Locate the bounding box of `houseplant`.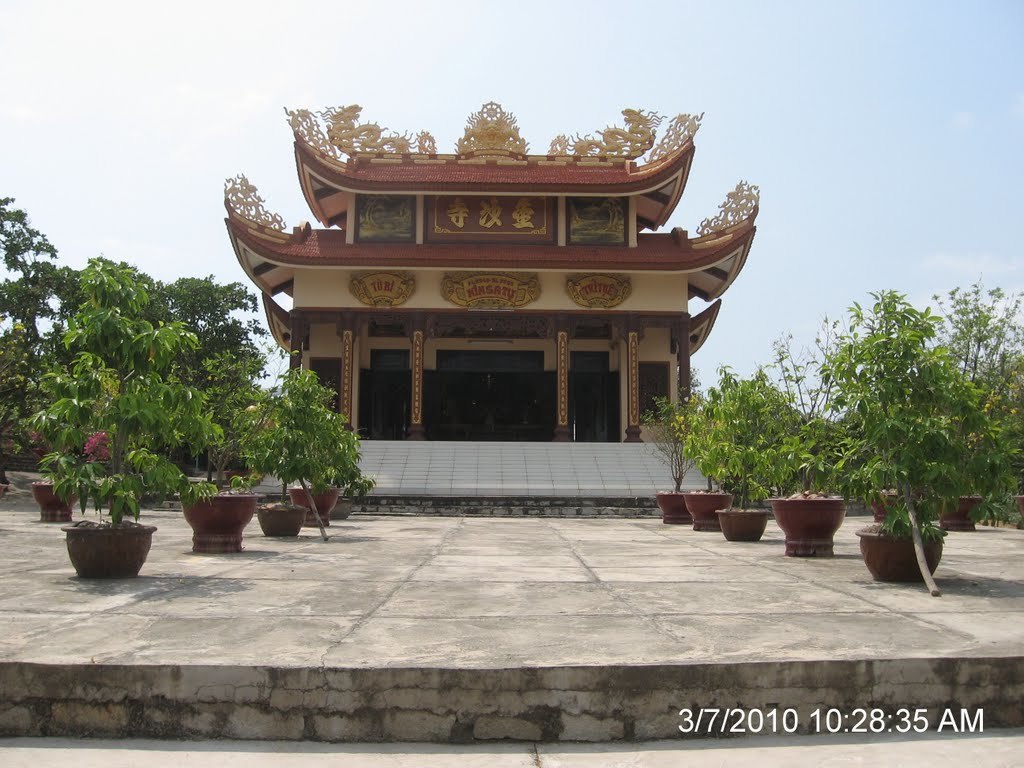
Bounding box: rect(704, 366, 803, 535).
